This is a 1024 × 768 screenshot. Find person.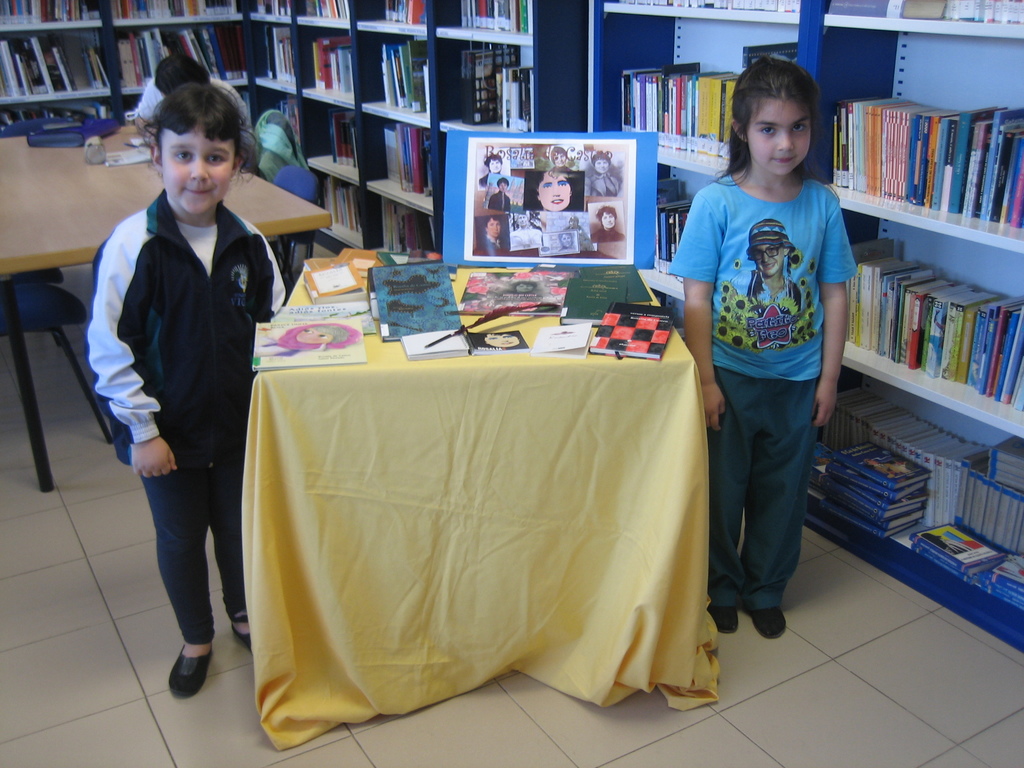
Bounding box: (294,320,346,345).
